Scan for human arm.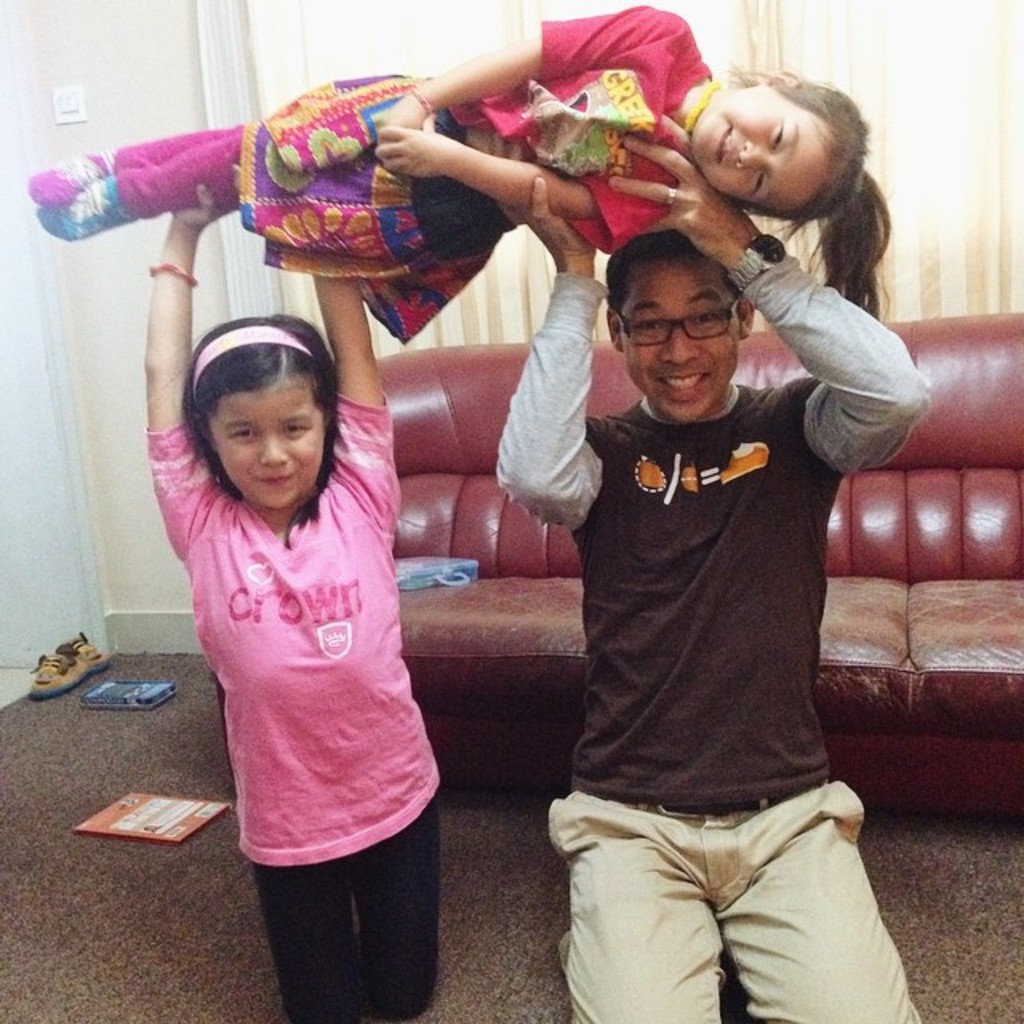
Scan result: crop(493, 170, 619, 541).
